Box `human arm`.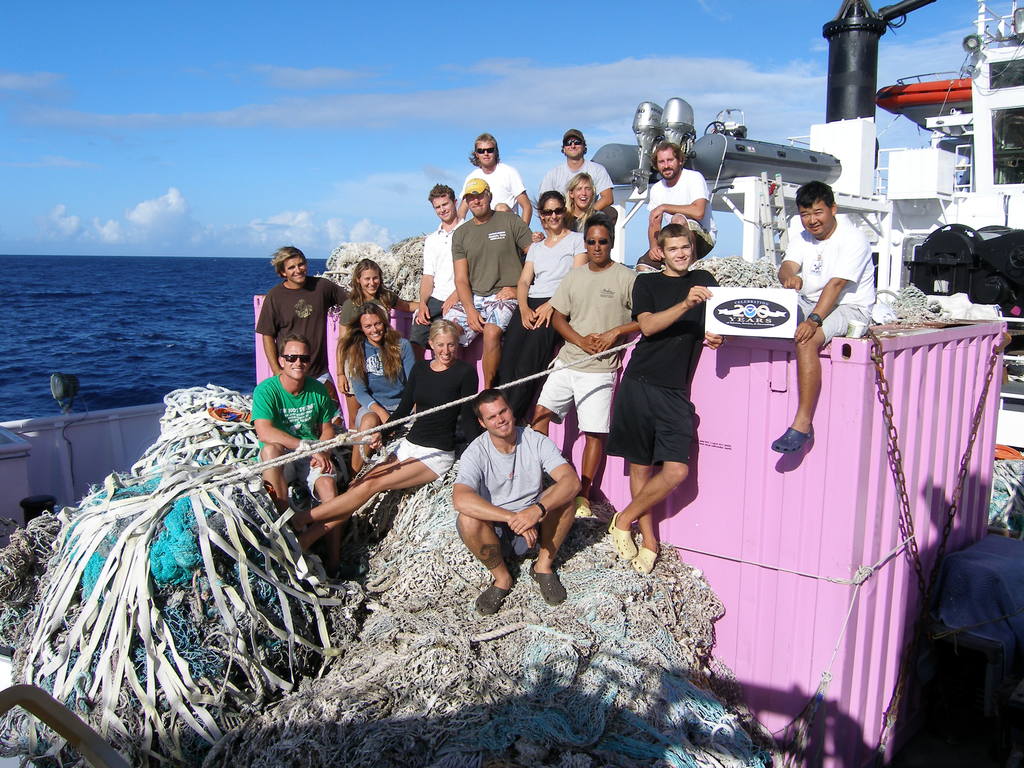
rect(507, 431, 585, 537).
